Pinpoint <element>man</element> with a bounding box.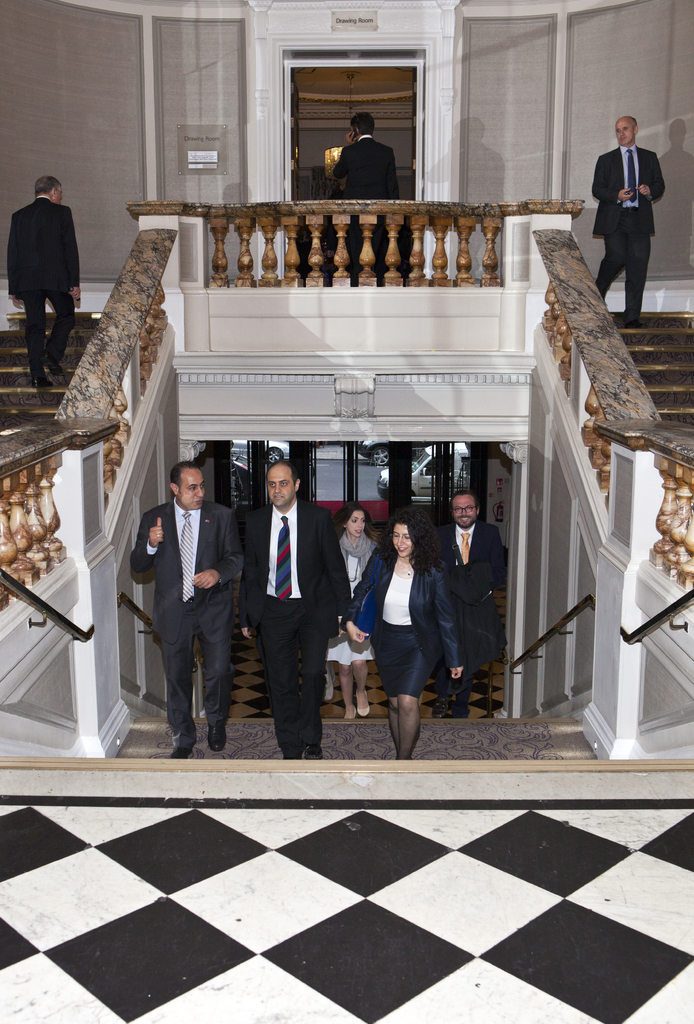
left=131, top=459, right=245, bottom=758.
